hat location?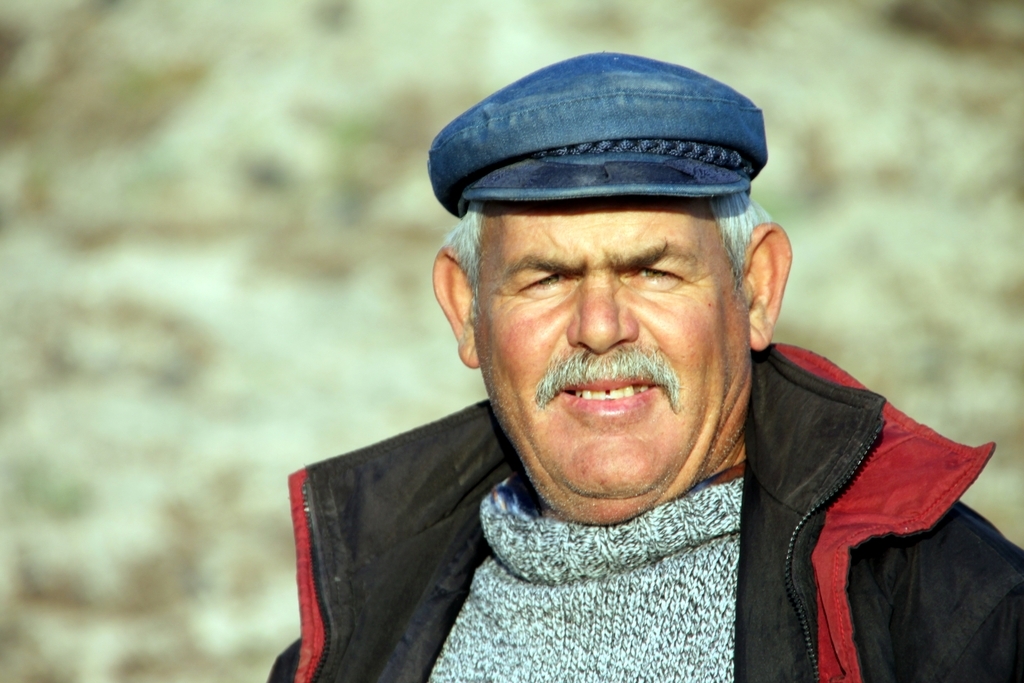
(x1=428, y1=50, x2=772, y2=208)
